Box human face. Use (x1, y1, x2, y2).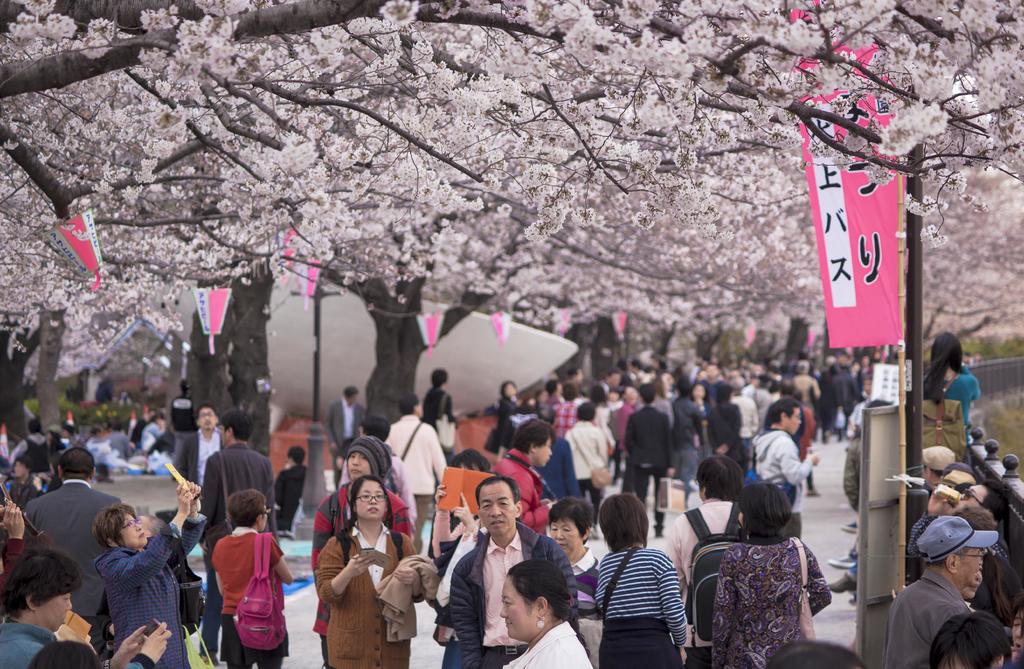
(787, 412, 800, 430).
